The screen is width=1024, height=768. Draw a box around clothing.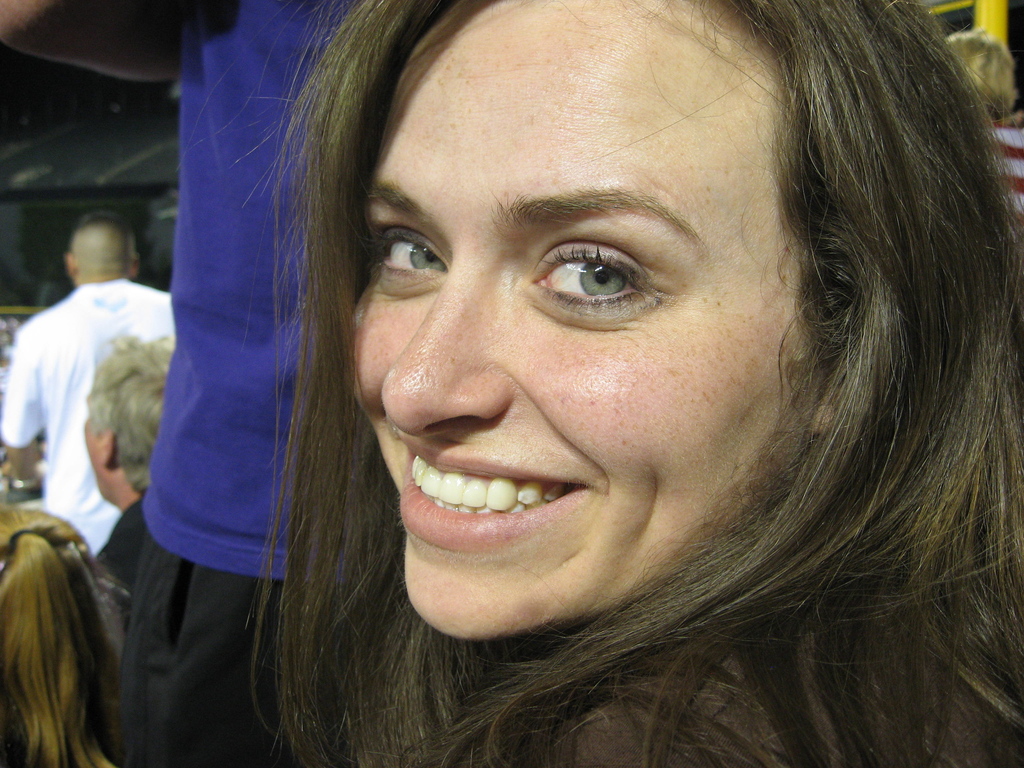
bbox(95, 497, 148, 597).
